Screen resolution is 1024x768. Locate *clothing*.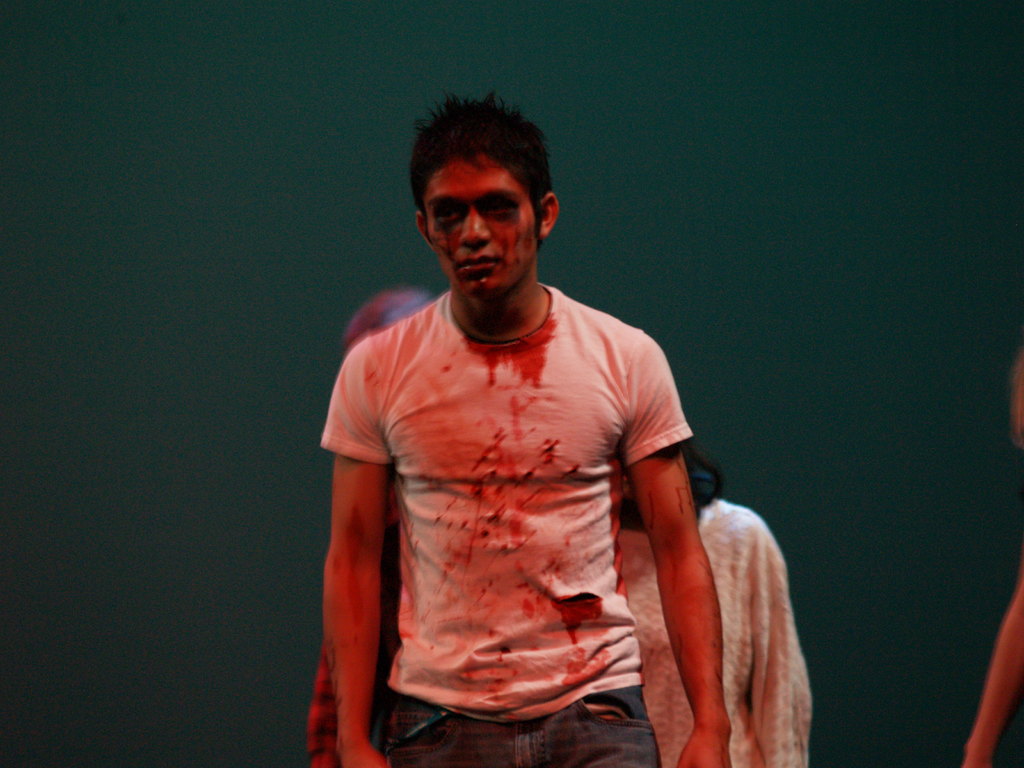
(335, 255, 723, 736).
